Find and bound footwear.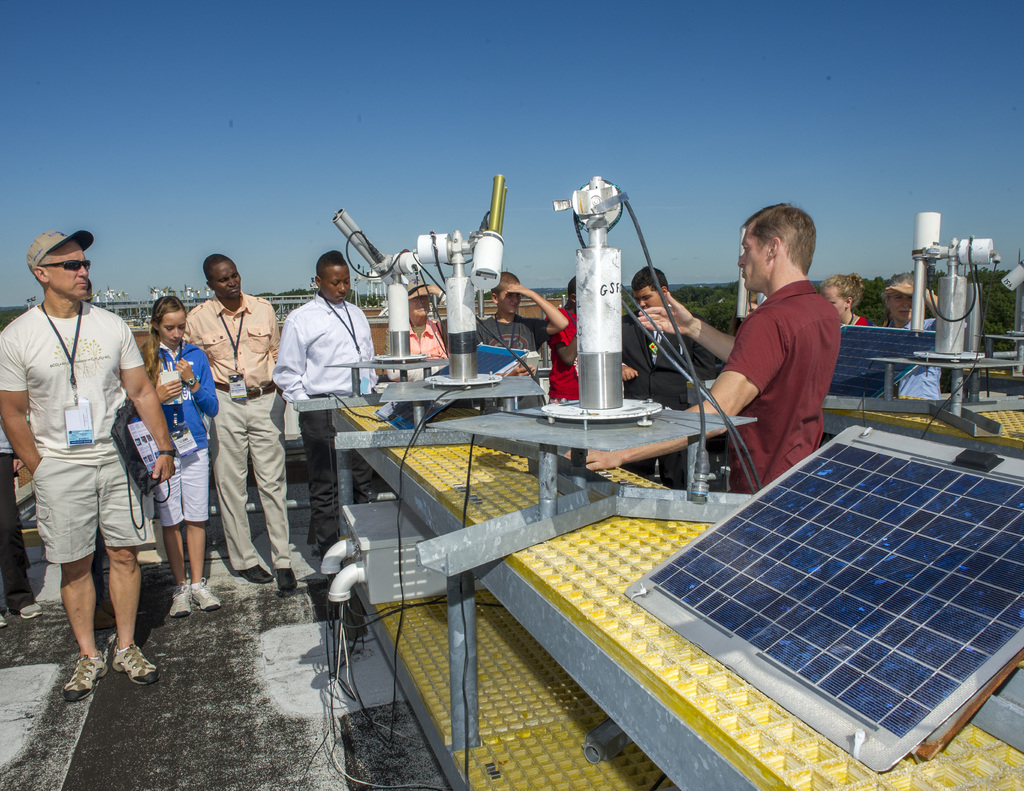
Bound: (271,567,296,596).
